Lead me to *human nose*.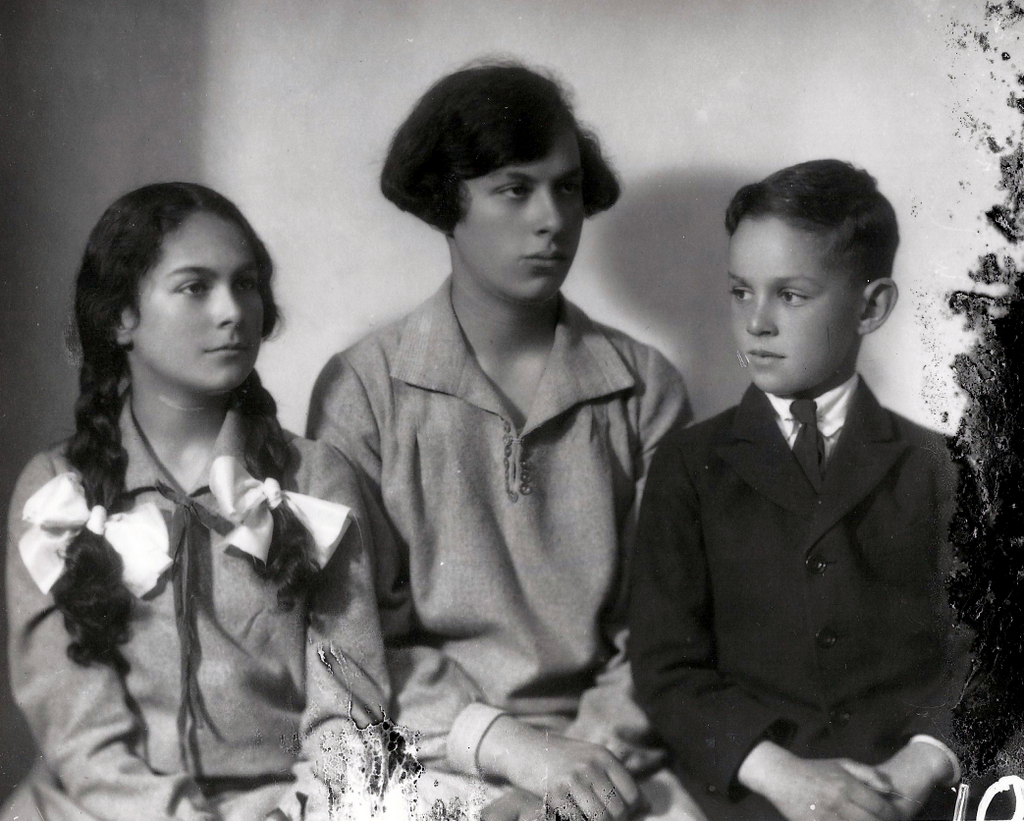
Lead to 216, 282, 247, 330.
